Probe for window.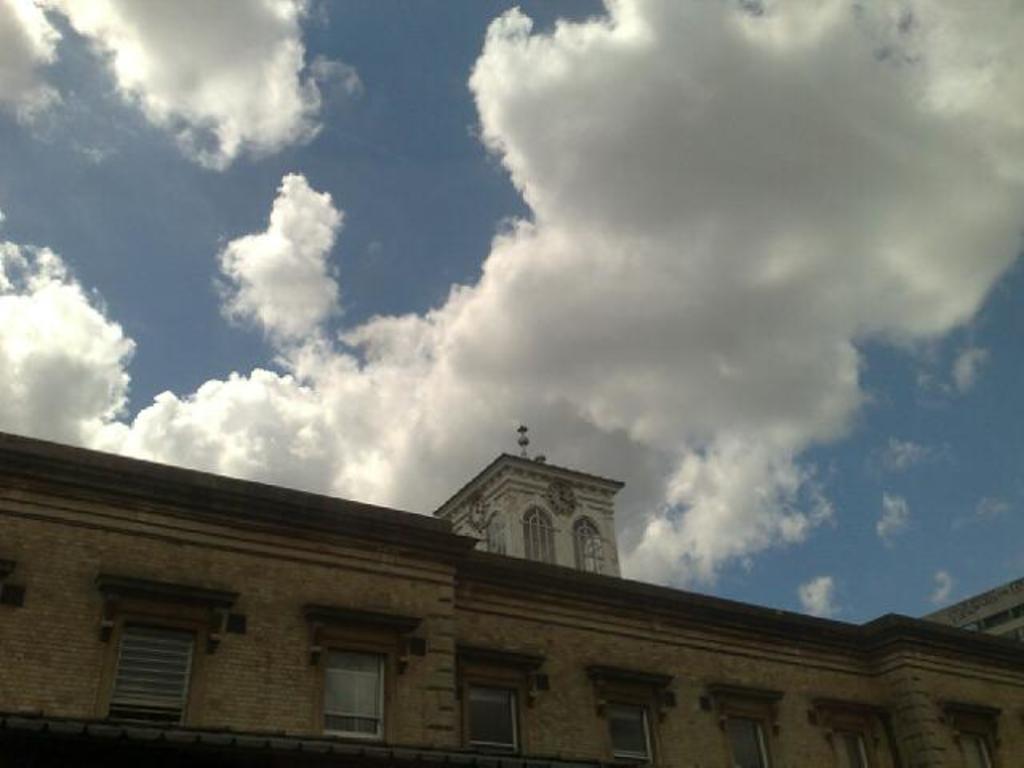
Probe result: <region>576, 515, 610, 568</region>.
